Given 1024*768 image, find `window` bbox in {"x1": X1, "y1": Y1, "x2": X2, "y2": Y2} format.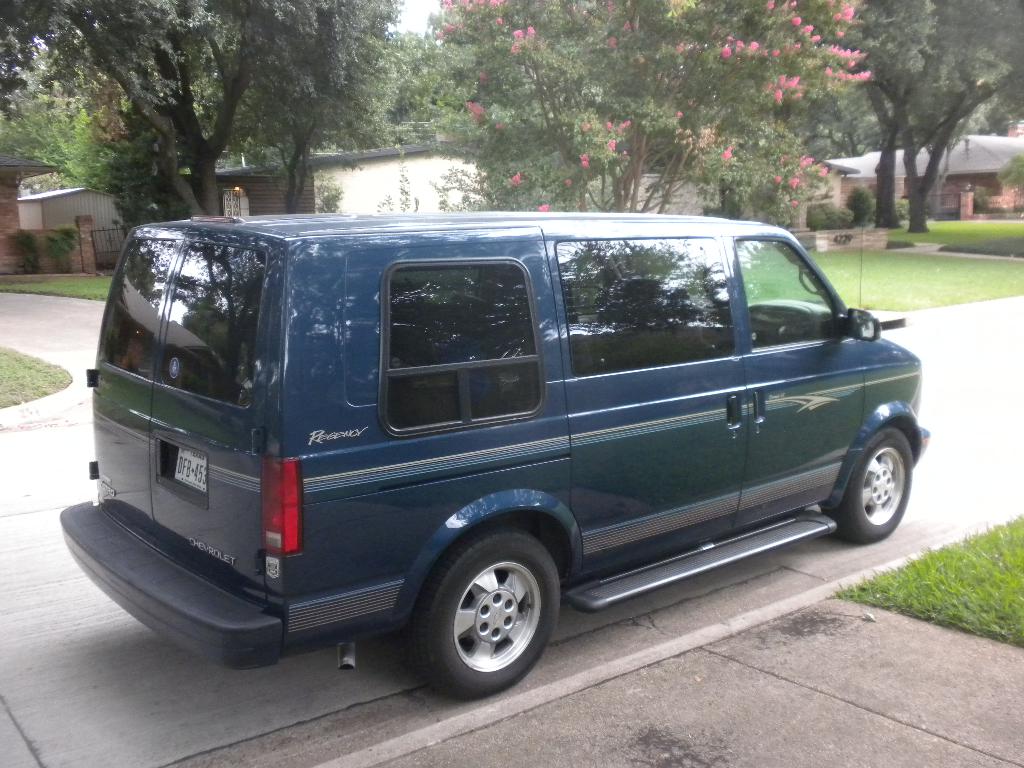
{"x1": 99, "y1": 238, "x2": 179, "y2": 381}.
